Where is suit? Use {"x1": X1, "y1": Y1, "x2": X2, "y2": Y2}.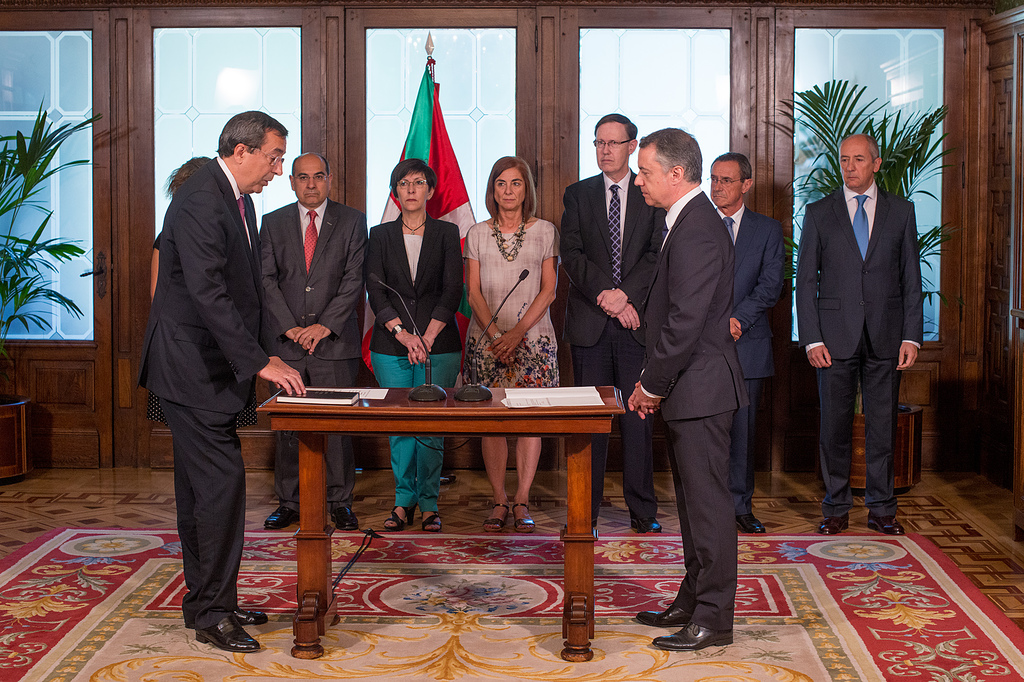
{"x1": 136, "y1": 158, "x2": 269, "y2": 629}.
